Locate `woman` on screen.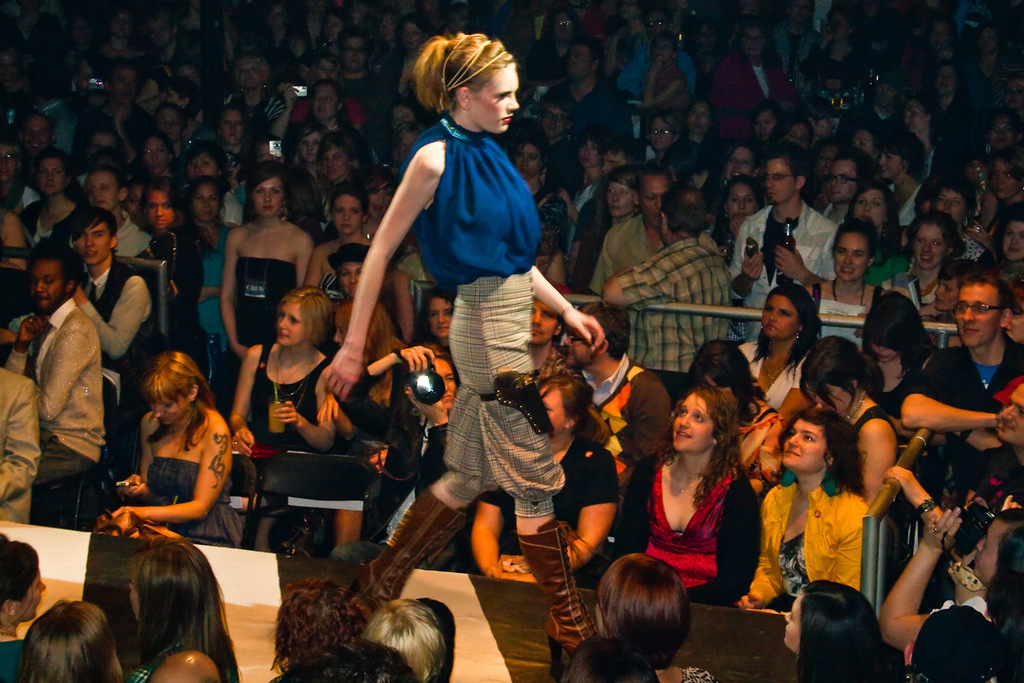
On screen at (361, 593, 463, 682).
